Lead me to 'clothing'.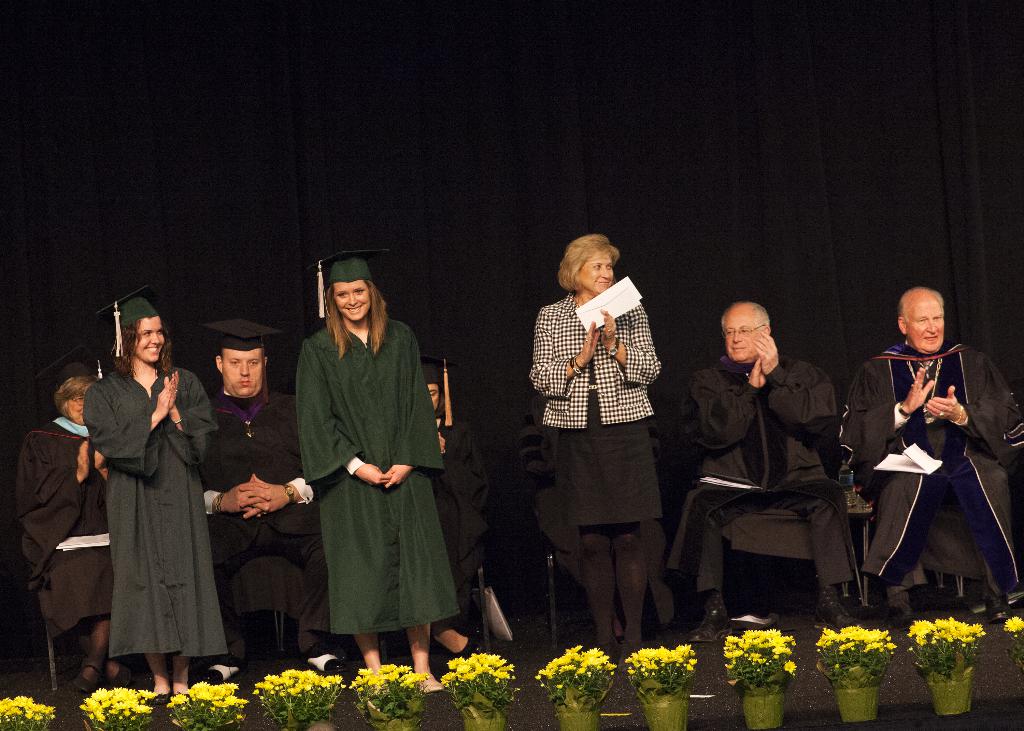
Lead to (849,340,1023,590).
